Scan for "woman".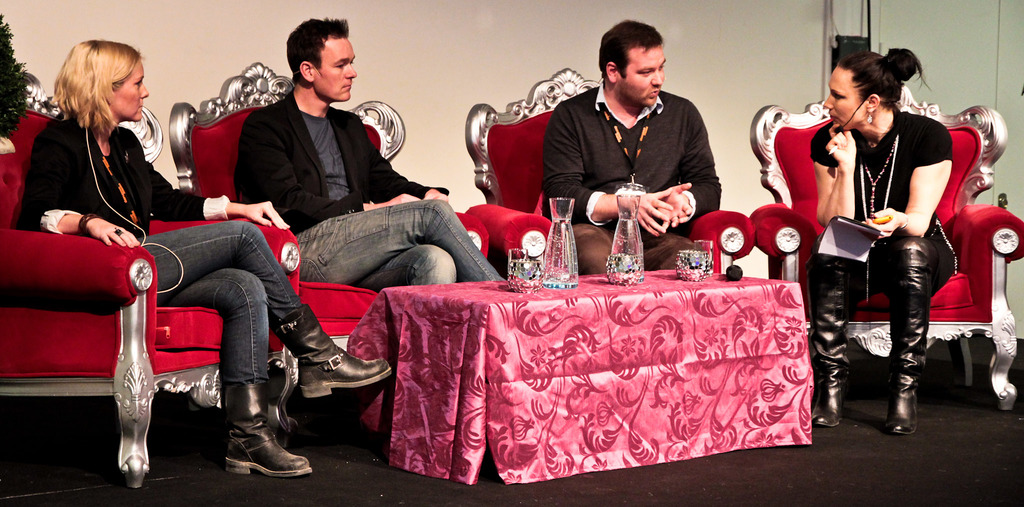
Scan result: locate(793, 35, 983, 449).
